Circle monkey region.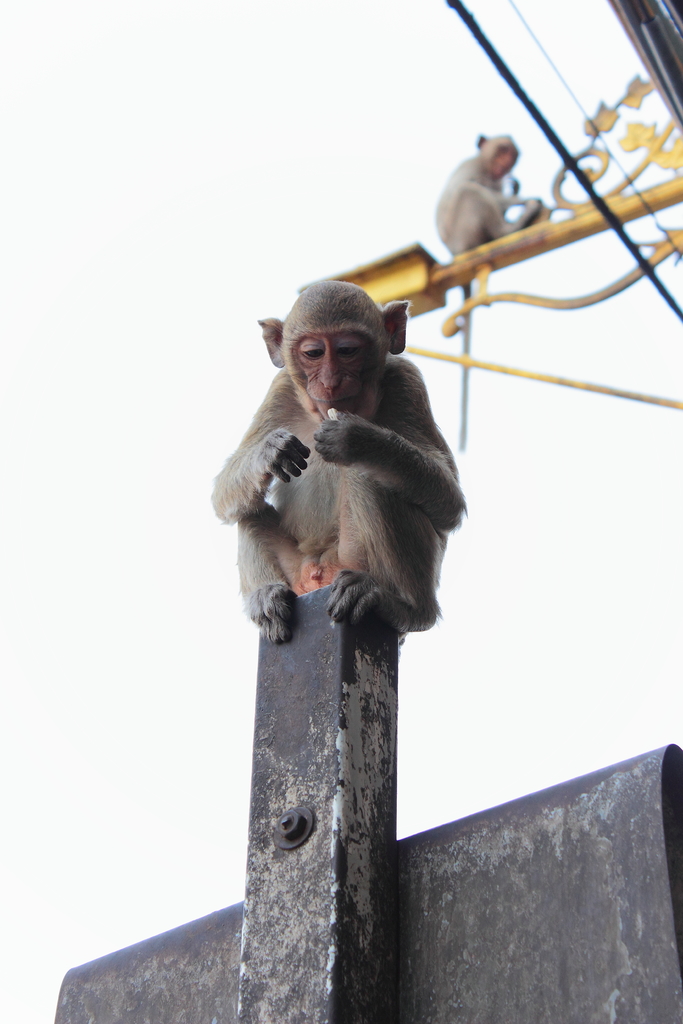
Region: 429,125,573,252.
